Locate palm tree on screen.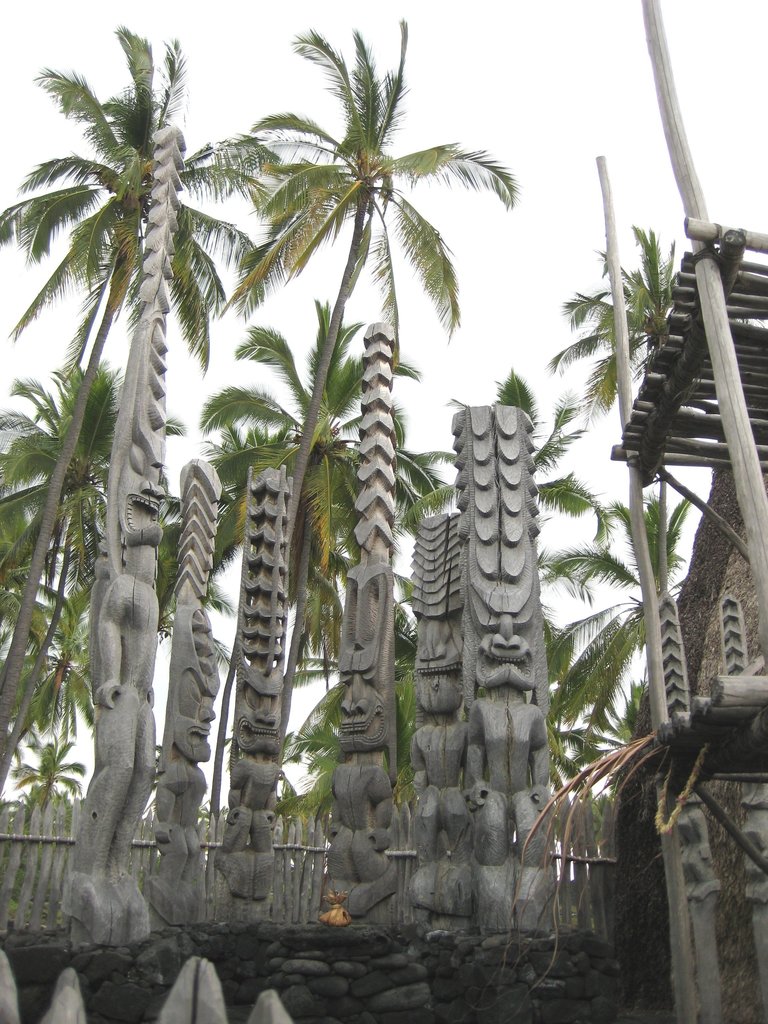
On screen at Rect(243, 330, 393, 781).
